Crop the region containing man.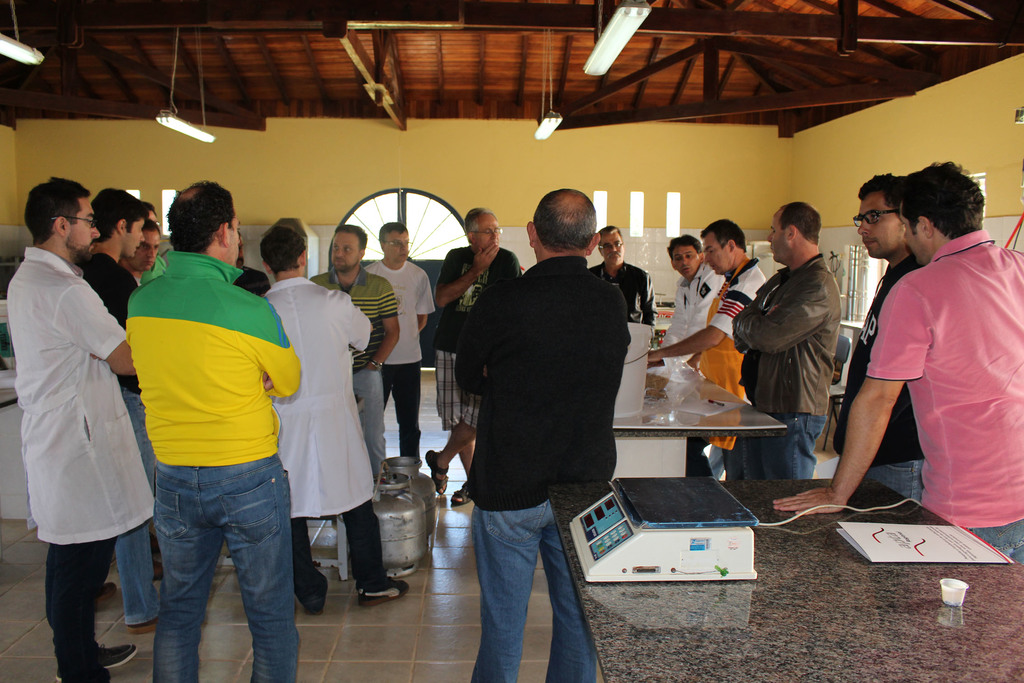
Crop region: left=644, top=219, right=766, bottom=482.
